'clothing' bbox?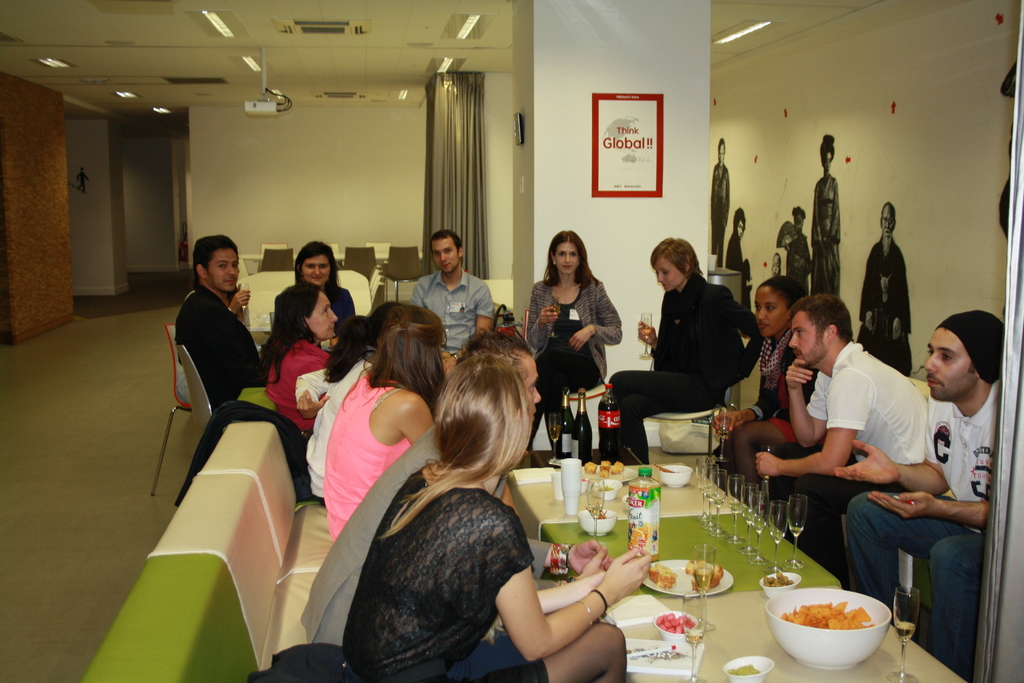
box=[175, 289, 193, 404]
